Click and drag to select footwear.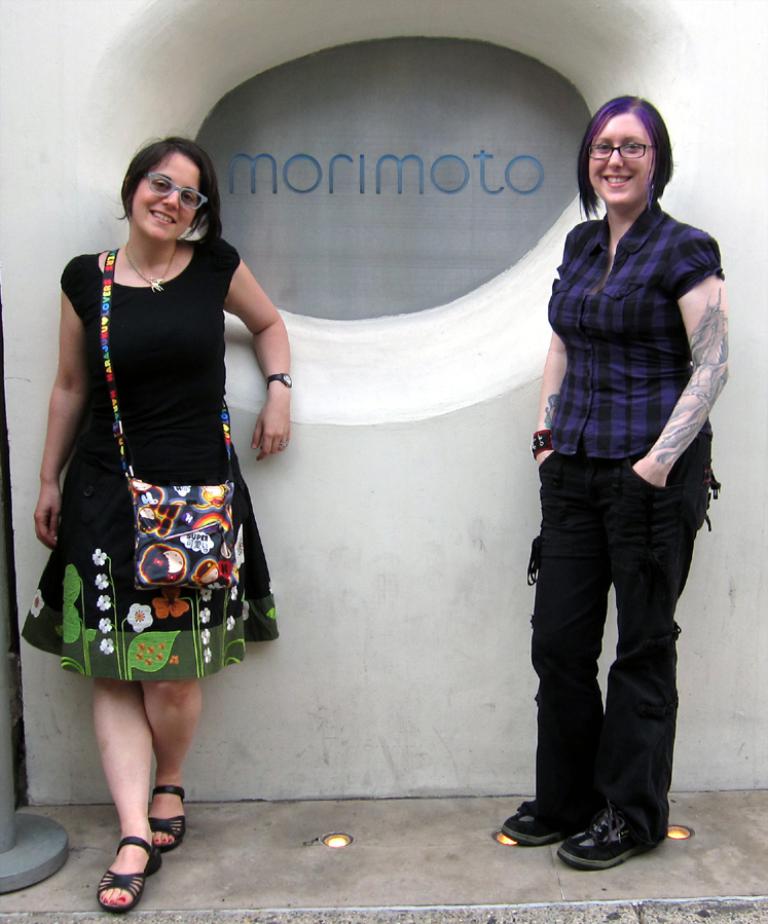
Selection: crop(496, 796, 597, 847).
